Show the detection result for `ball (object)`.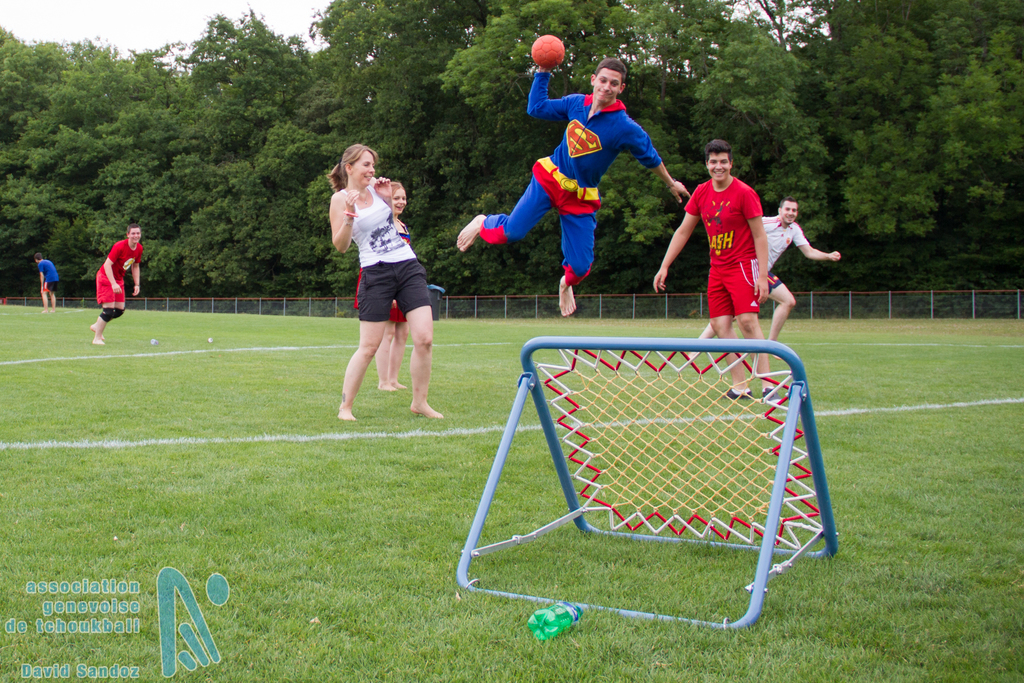
BBox(532, 33, 564, 70).
